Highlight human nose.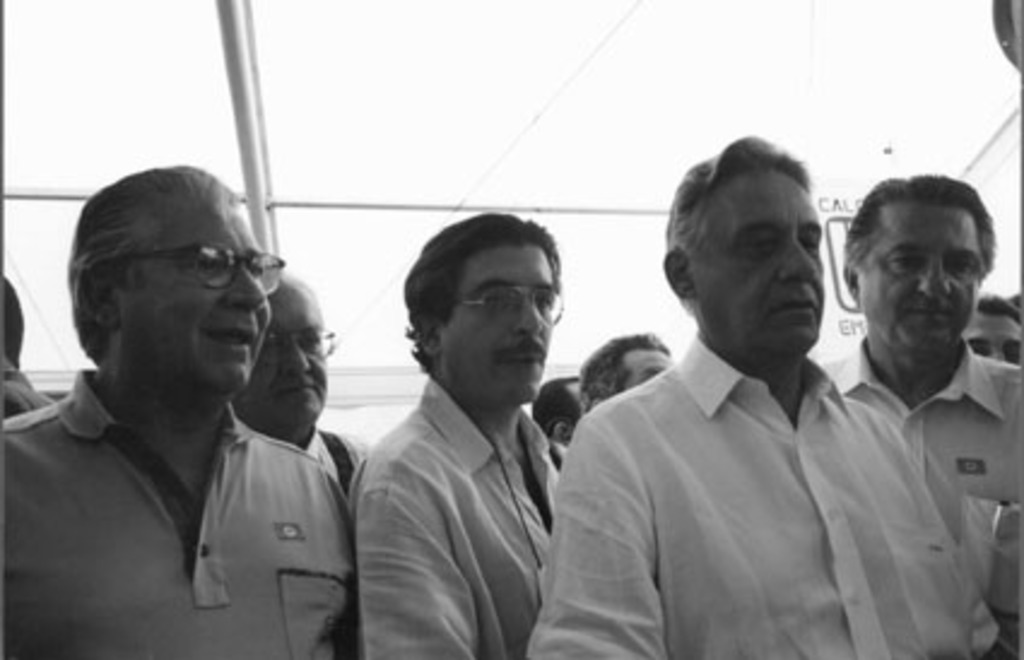
Highlighted region: 913, 263, 954, 301.
